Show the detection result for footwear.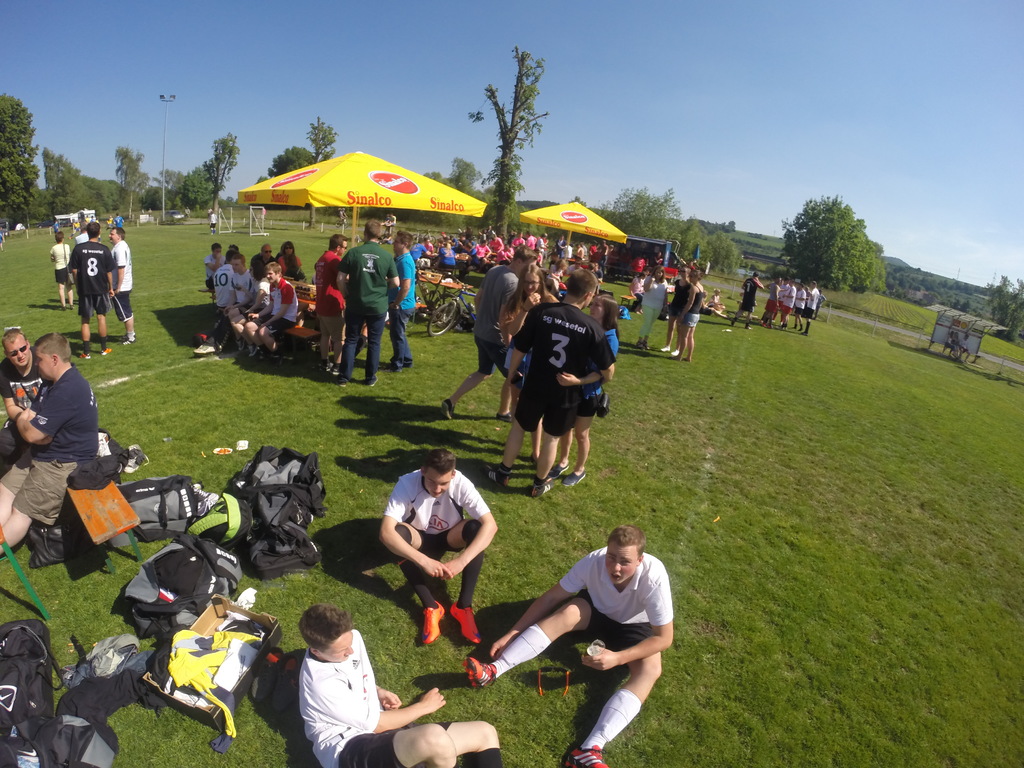
x1=422, y1=597, x2=446, y2=644.
